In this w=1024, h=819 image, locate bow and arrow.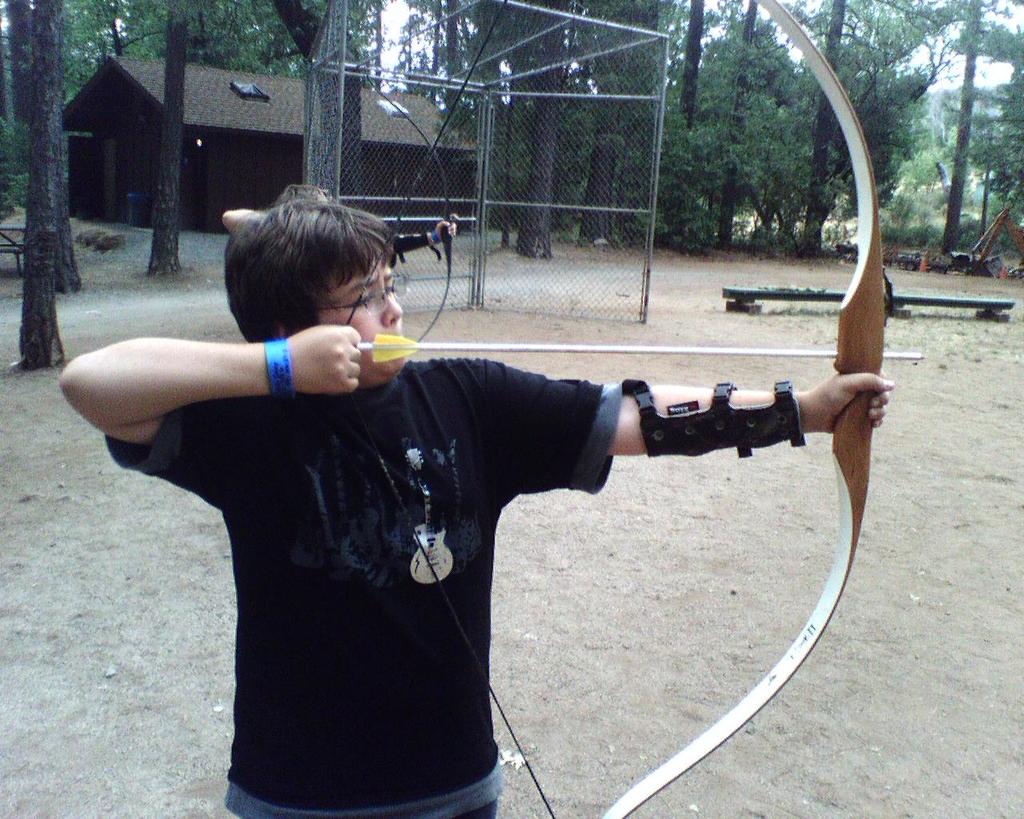
Bounding box: (x1=346, y1=0, x2=928, y2=818).
